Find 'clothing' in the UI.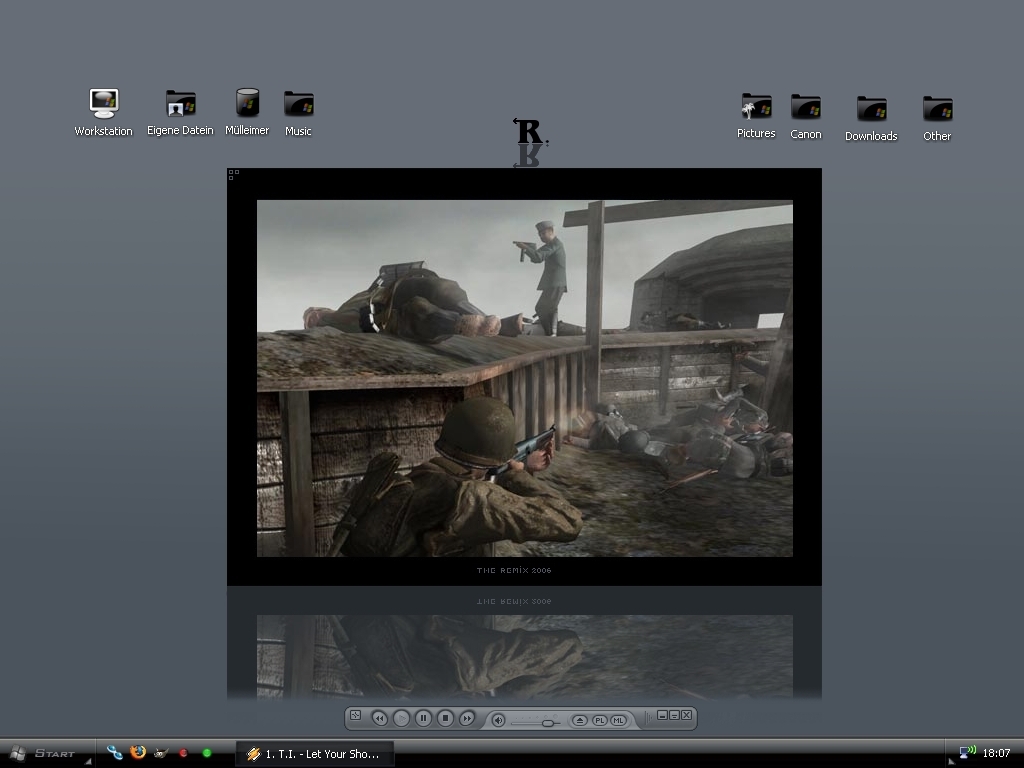
UI element at 525,236,573,331.
